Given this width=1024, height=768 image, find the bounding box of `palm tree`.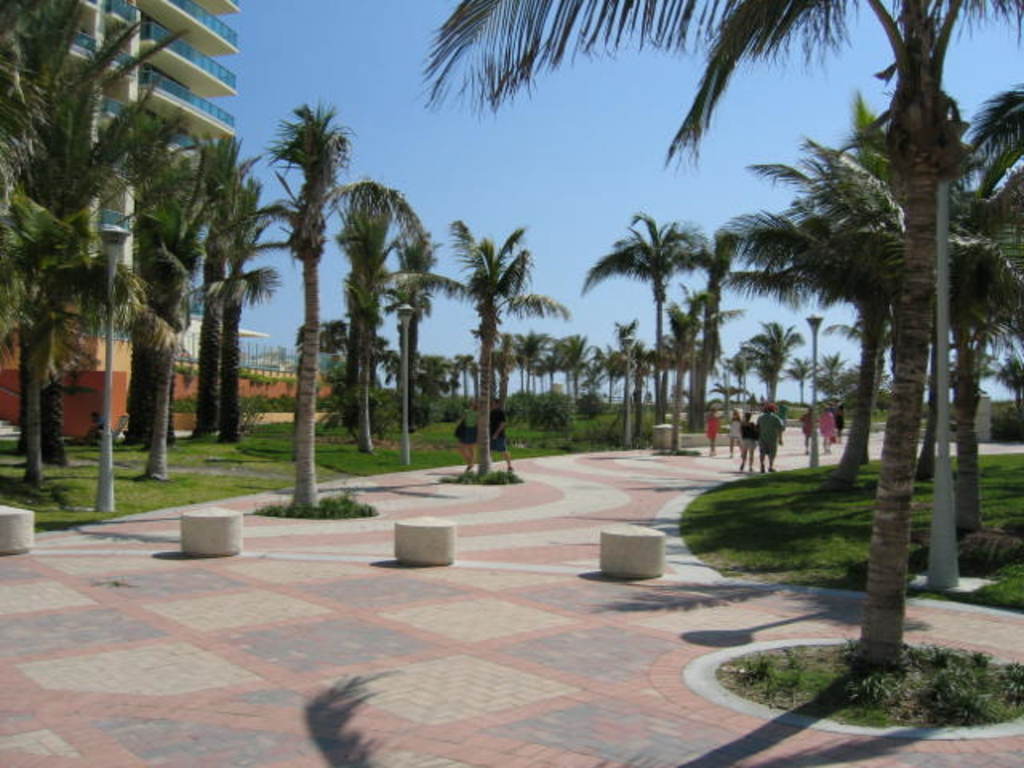
[219, 162, 278, 430].
